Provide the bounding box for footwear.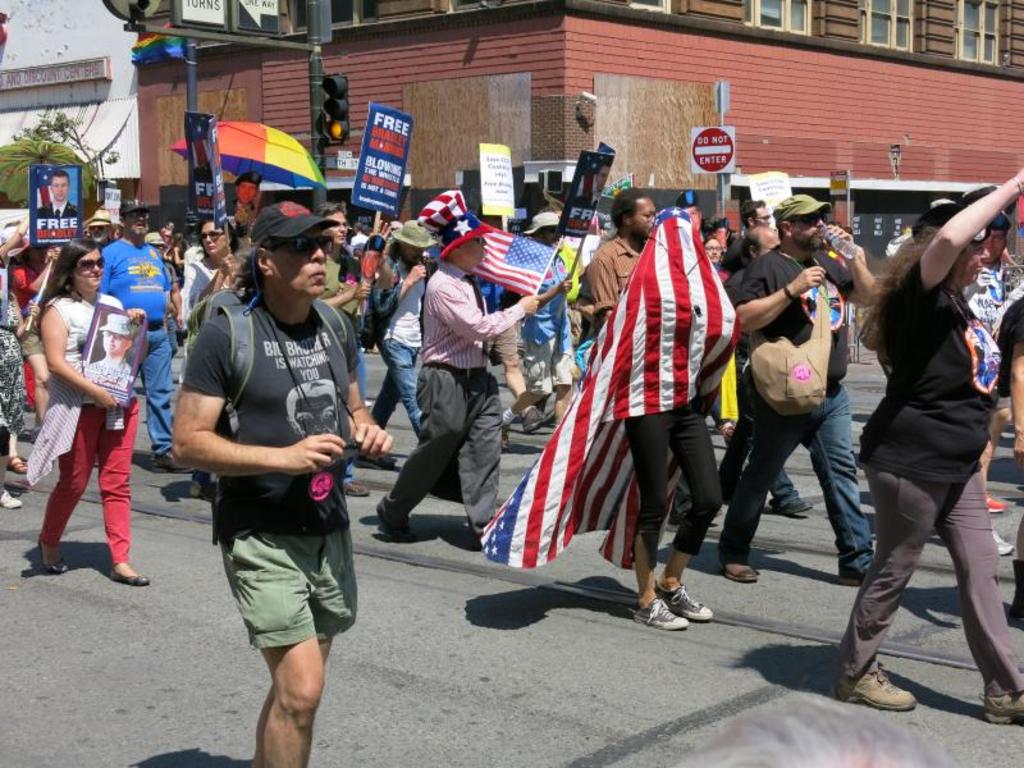
364:454:394:468.
